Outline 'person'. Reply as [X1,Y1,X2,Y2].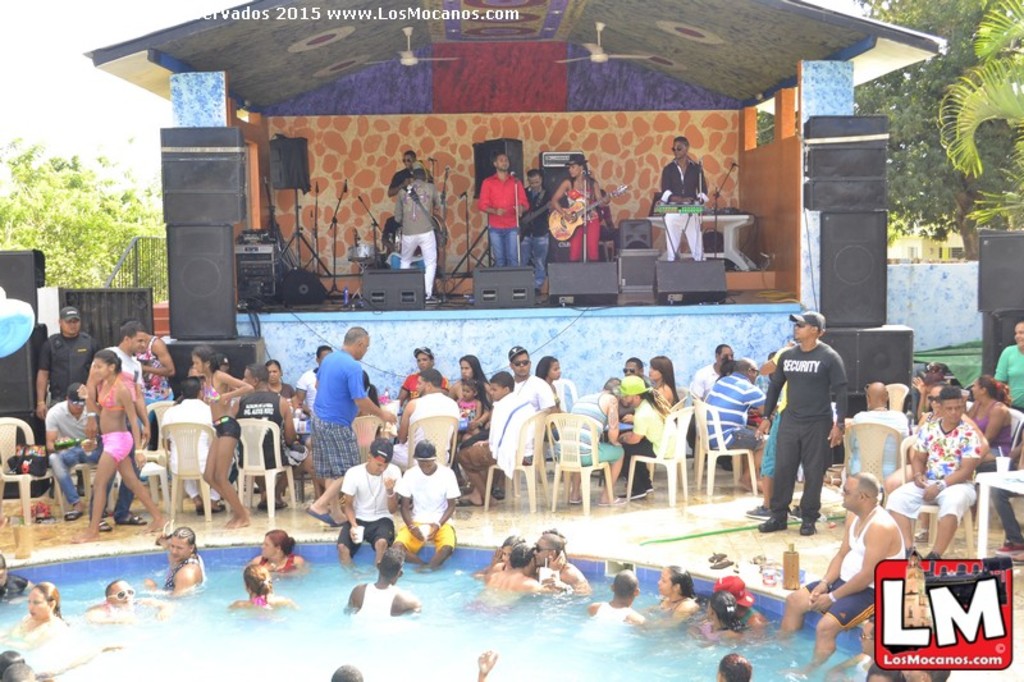
[590,184,621,238].
